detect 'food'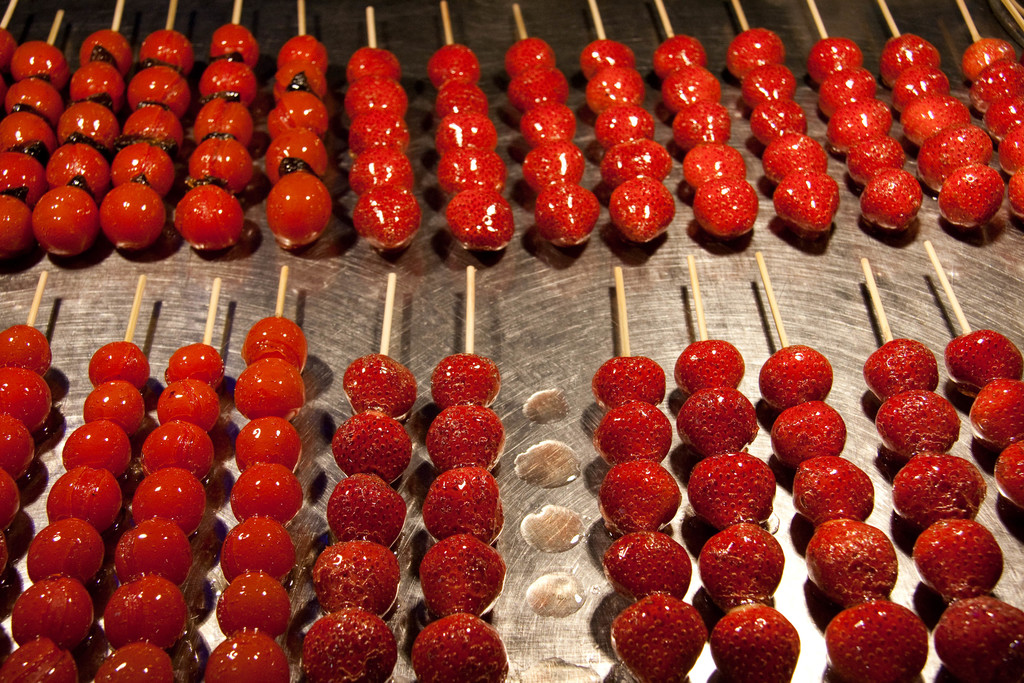
left=232, top=458, right=305, bottom=526
